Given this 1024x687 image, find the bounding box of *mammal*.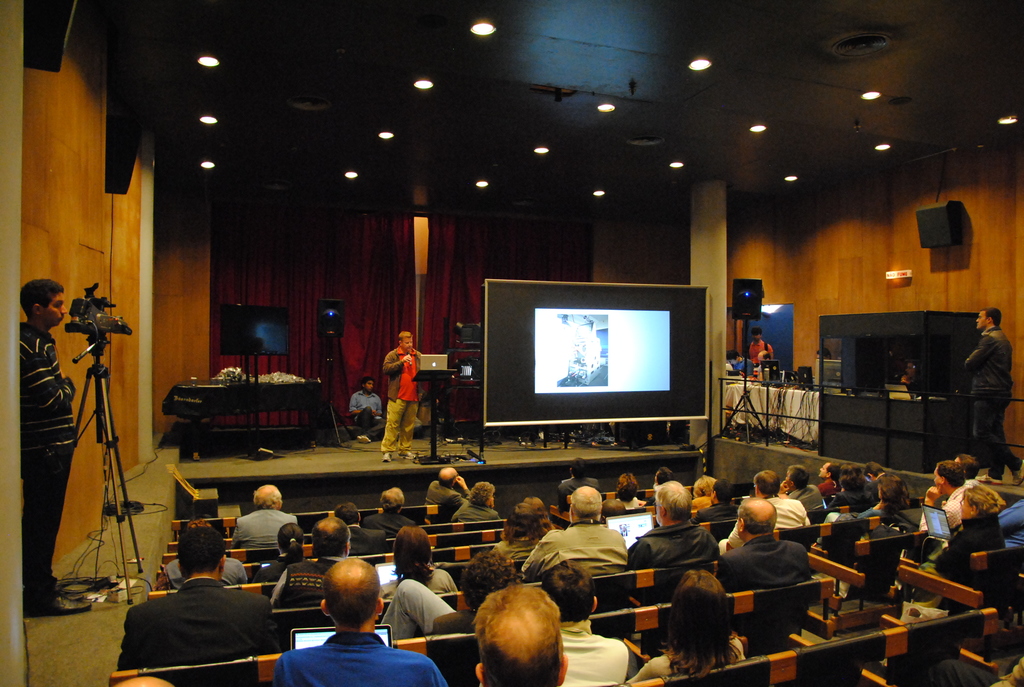
{"x1": 691, "y1": 477, "x2": 741, "y2": 525}.
